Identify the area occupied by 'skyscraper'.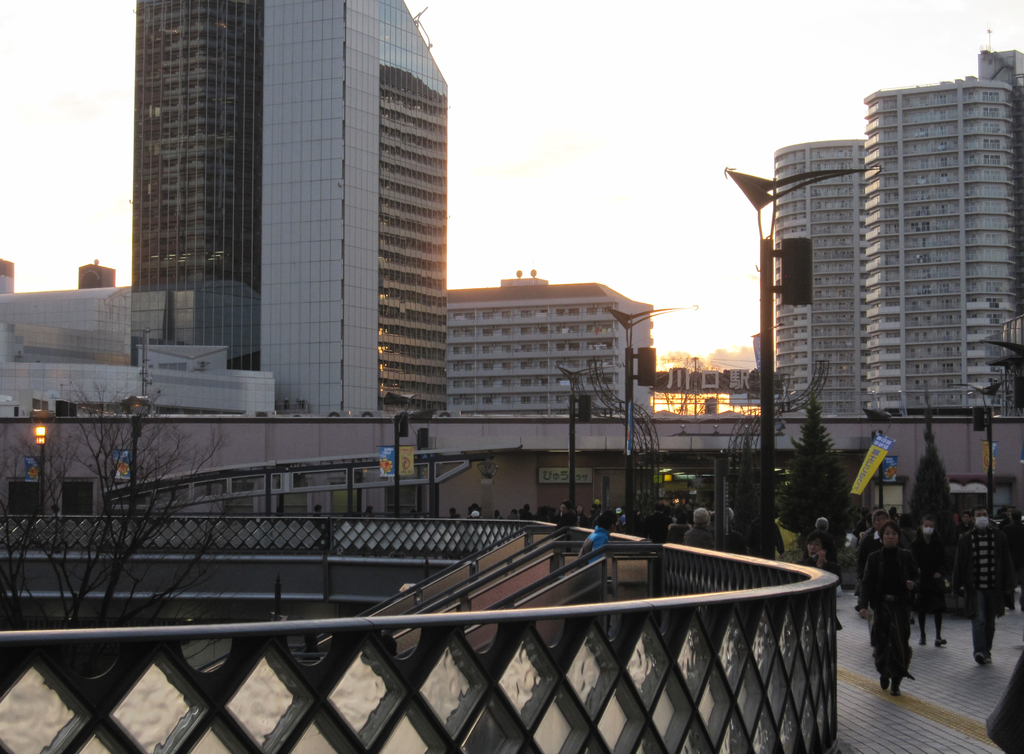
Area: BBox(773, 48, 1023, 431).
